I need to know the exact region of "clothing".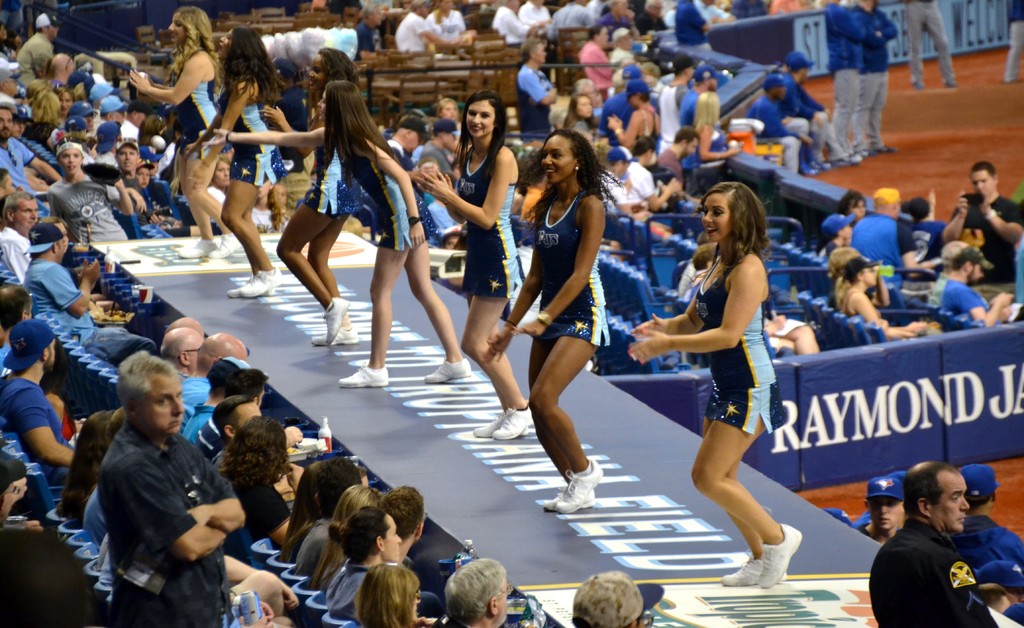
Region: box(536, 188, 614, 344).
